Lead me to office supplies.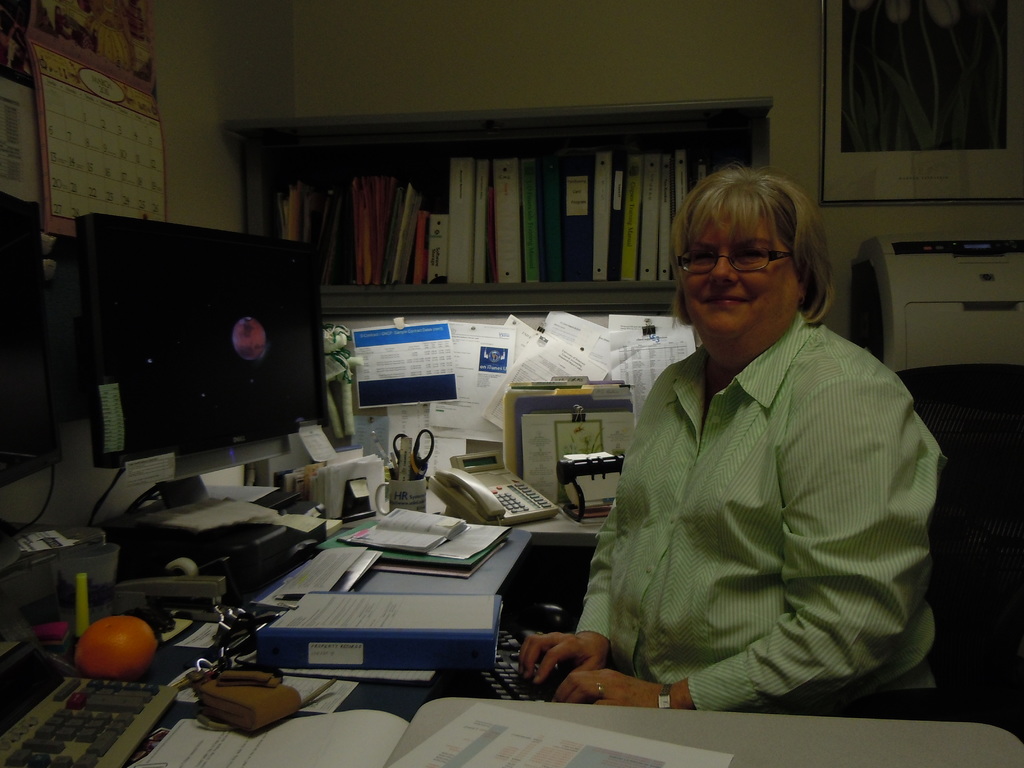
Lead to left=561, top=446, right=629, bottom=516.
